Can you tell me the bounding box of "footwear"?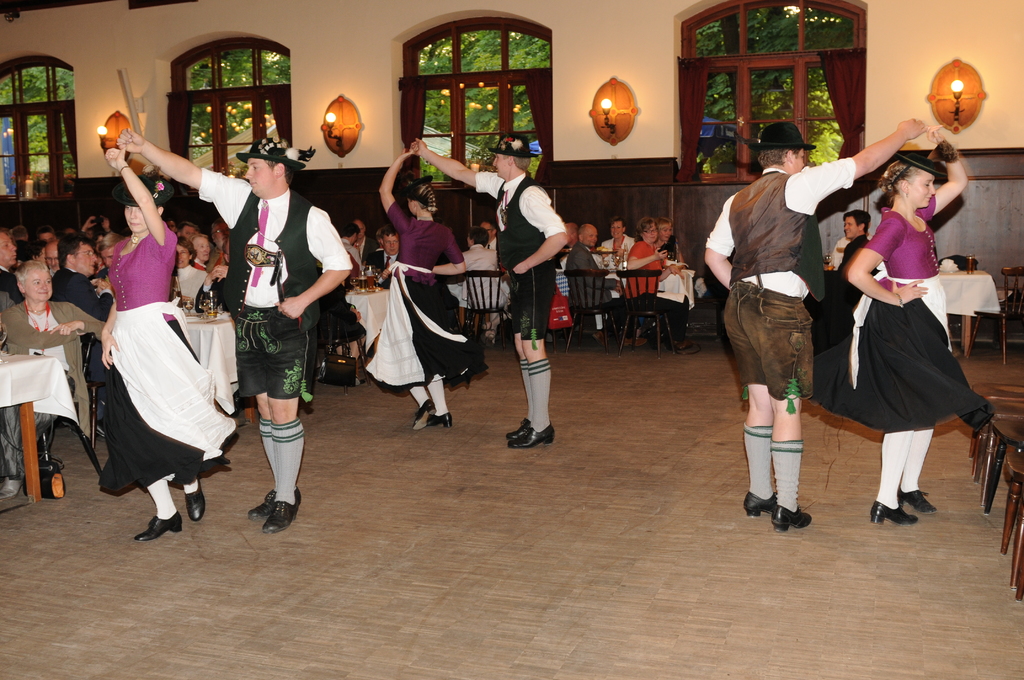
left=245, top=487, right=301, bottom=522.
